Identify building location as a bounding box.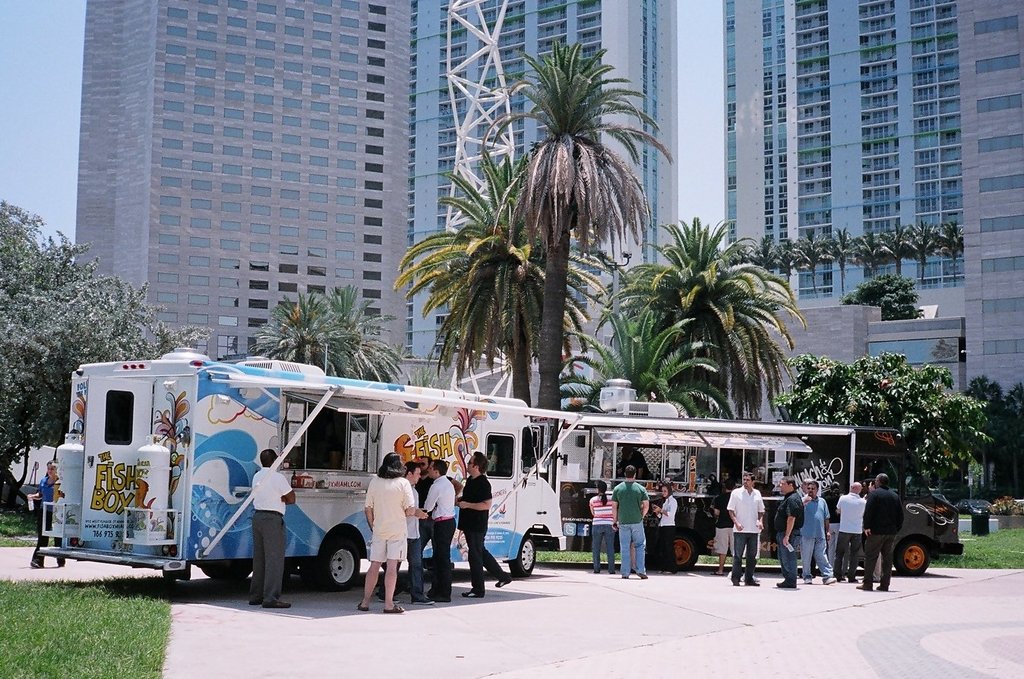
723 0 1023 397.
